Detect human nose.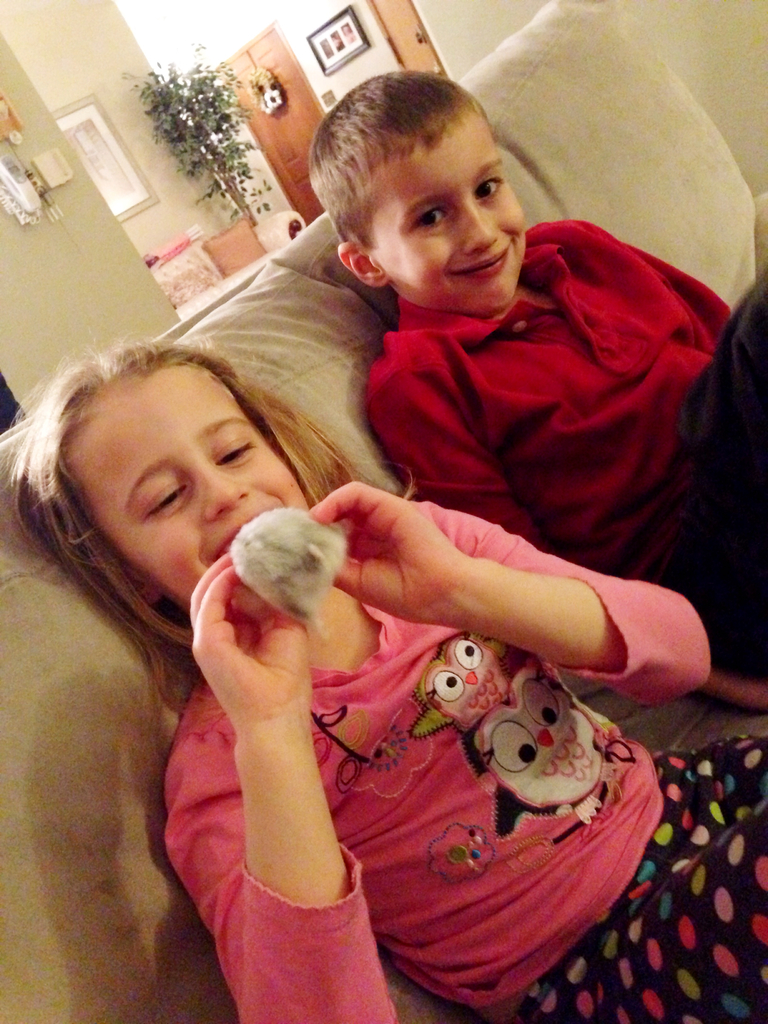
Detected at box(457, 195, 499, 254).
